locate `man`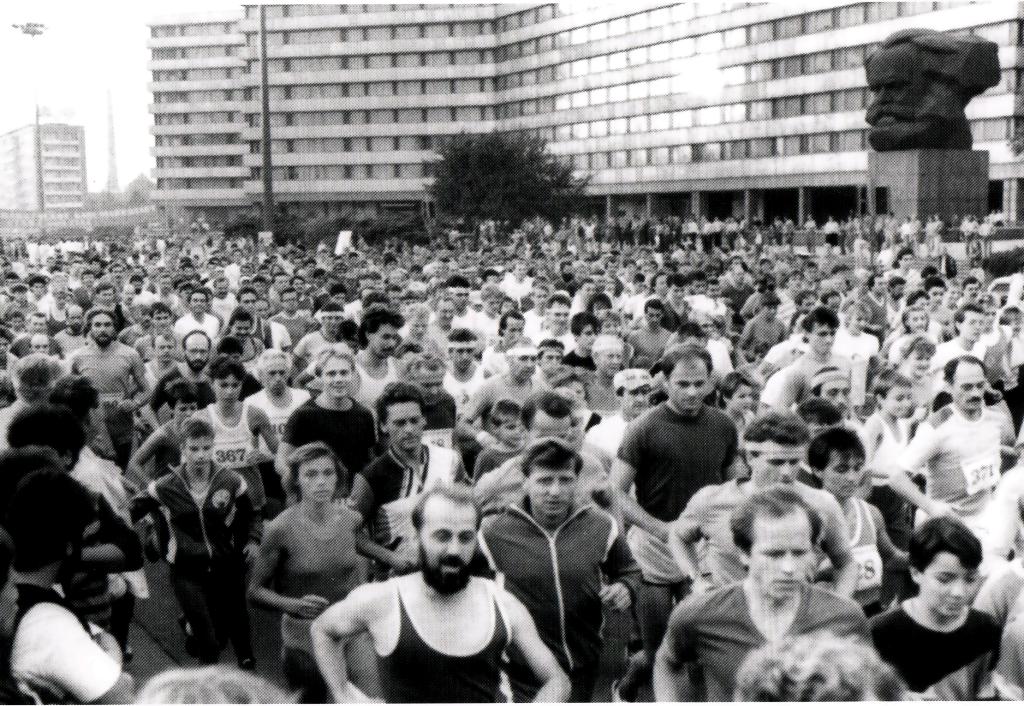
[left=662, top=408, right=868, bottom=606]
